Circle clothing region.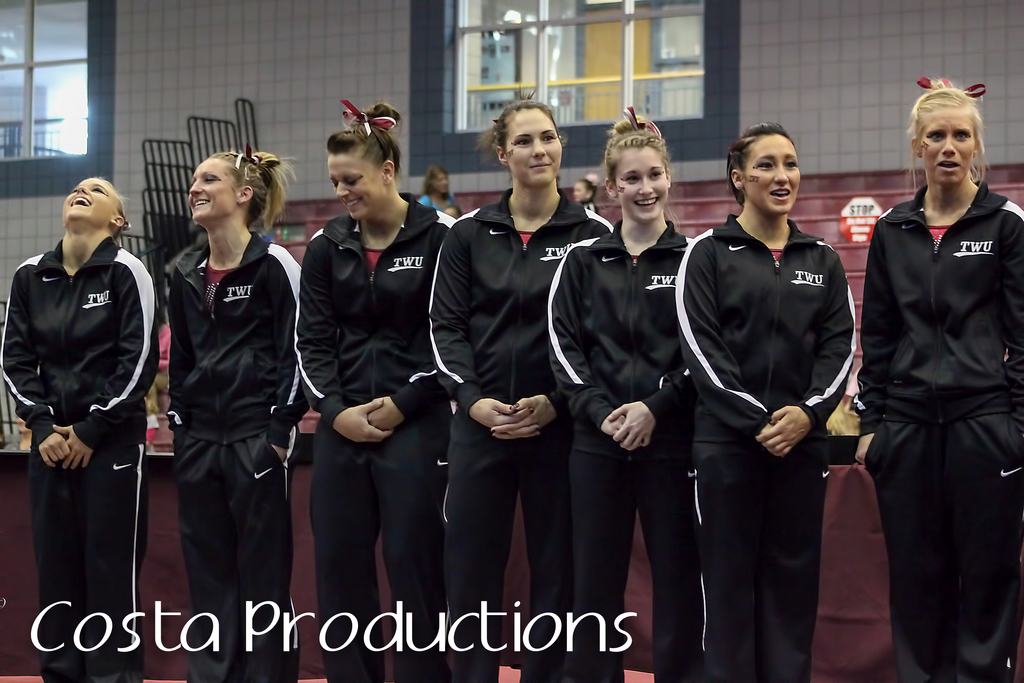
Region: x1=428 y1=186 x2=617 y2=682.
